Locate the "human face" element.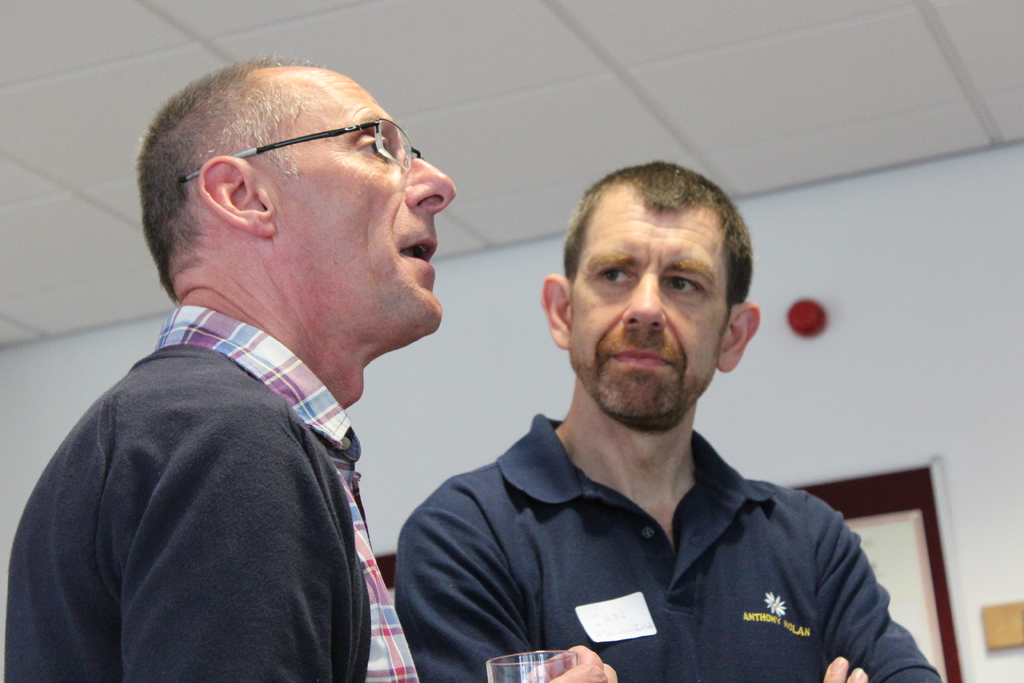
Element bbox: [274,55,453,325].
